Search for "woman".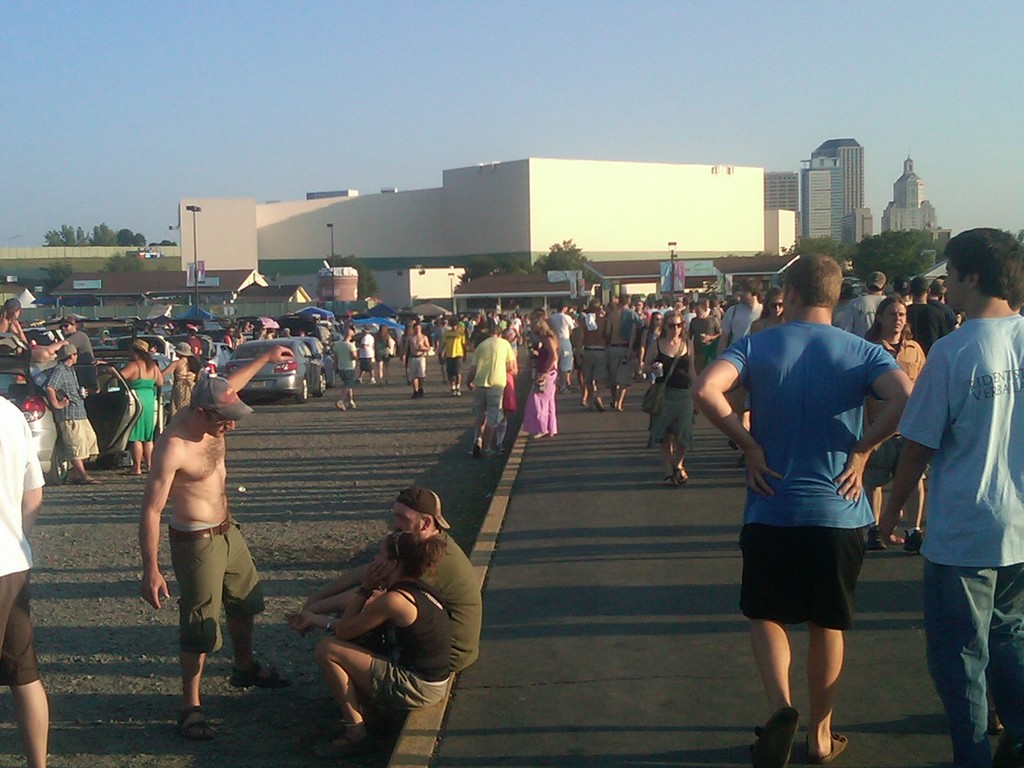
Found at [522,317,563,442].
